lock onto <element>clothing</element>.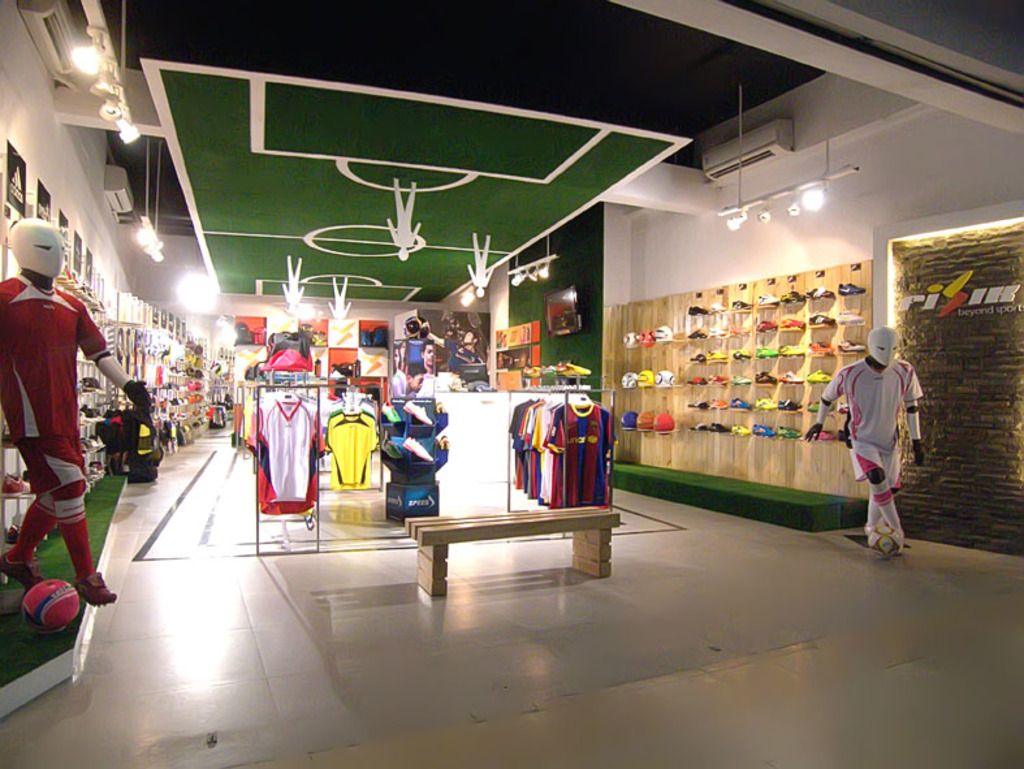
Locked: locate(834, 332, 920, 520).
